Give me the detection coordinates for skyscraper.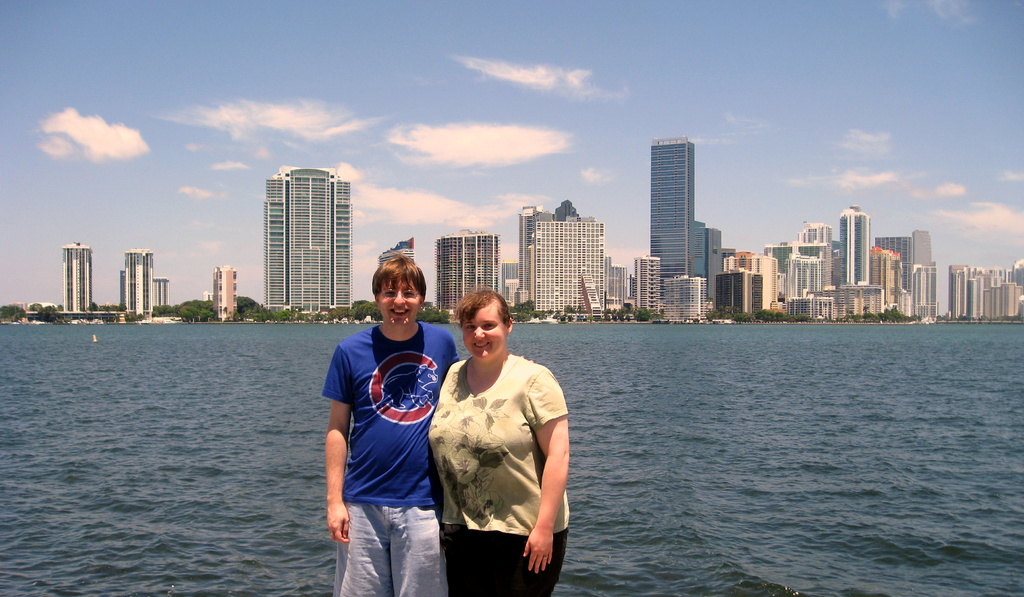
x1=650, y1=134, x2=696, y2=300.
